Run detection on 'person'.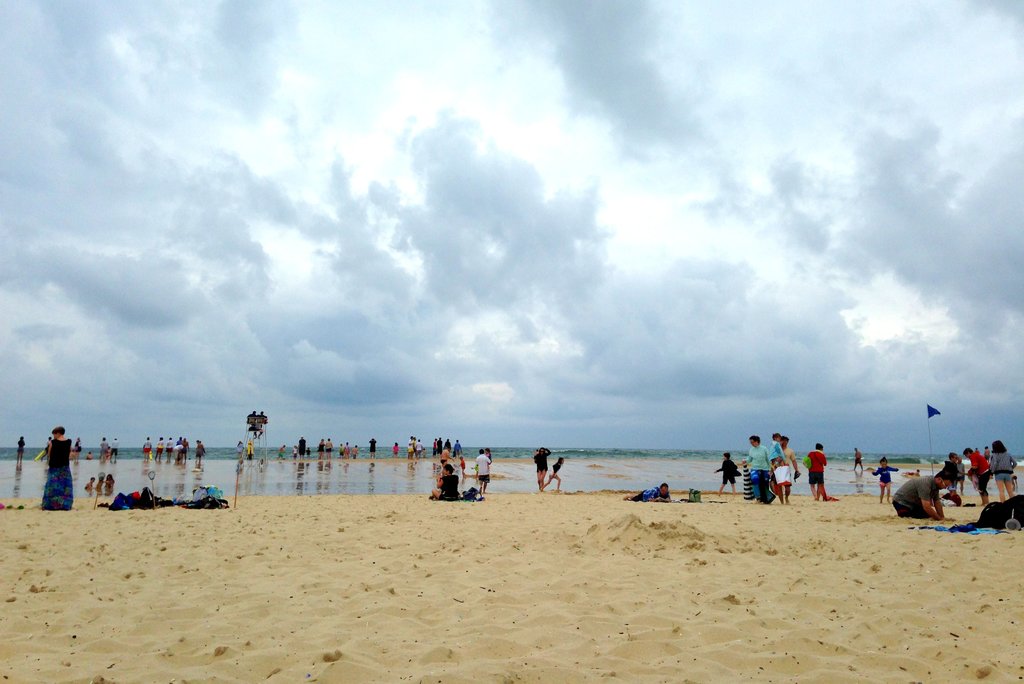
Result: pyautogui.locateOnScreen(989, 438, 1018, 498).
